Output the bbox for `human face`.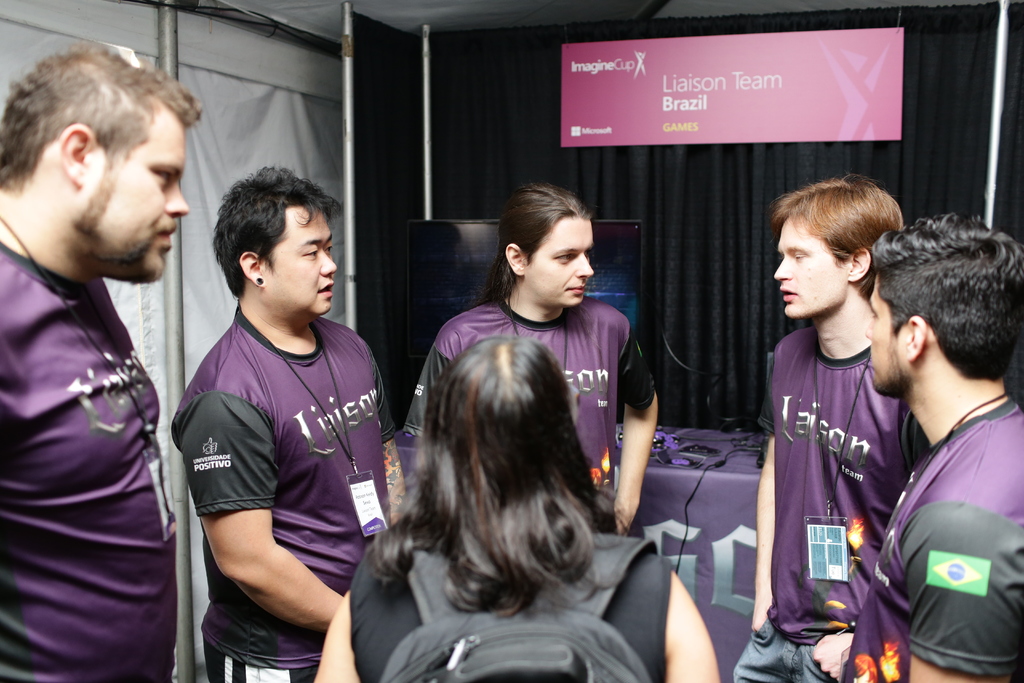
locate(85, 97, 193, 287).
